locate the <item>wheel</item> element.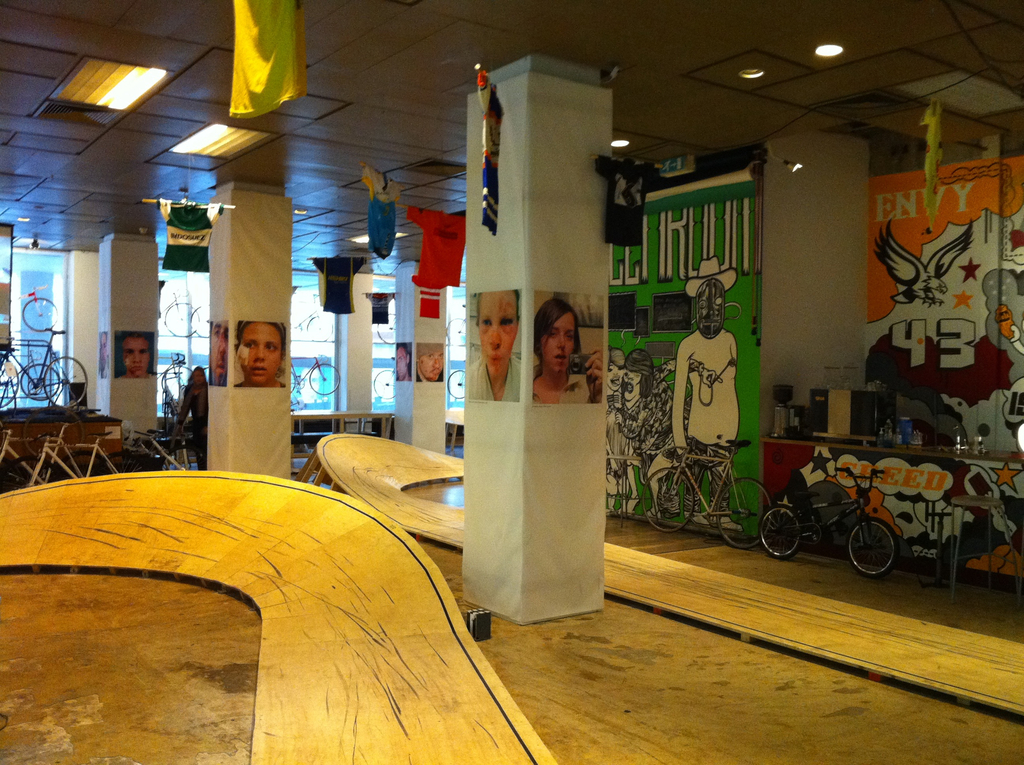
Element bbox: pyautogui.locateOnScreen(308, 319, 336, 344).
